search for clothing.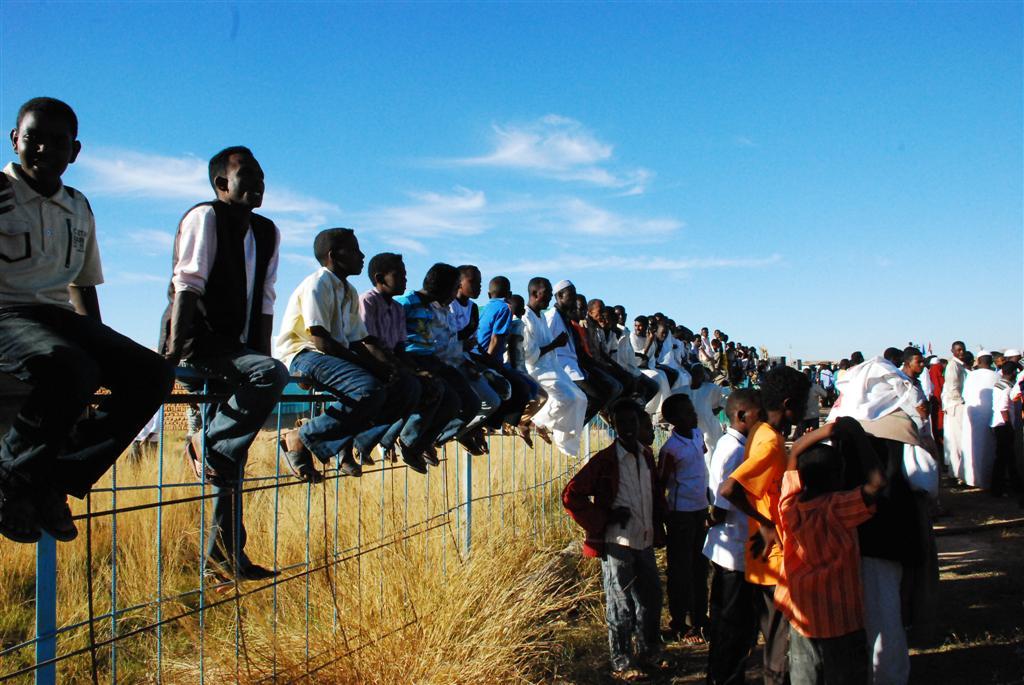
Found at {"x1": 402, "y1": 289, "x2": 479, "y2": 454}.
